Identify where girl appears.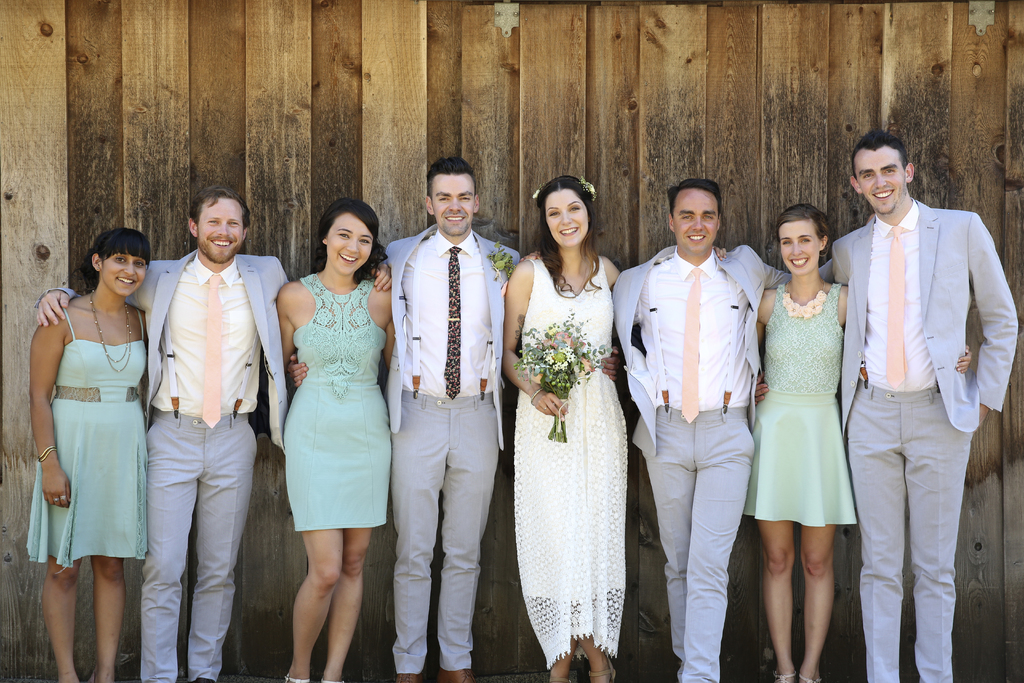
Appears at region(31, 229, 155, 680).
